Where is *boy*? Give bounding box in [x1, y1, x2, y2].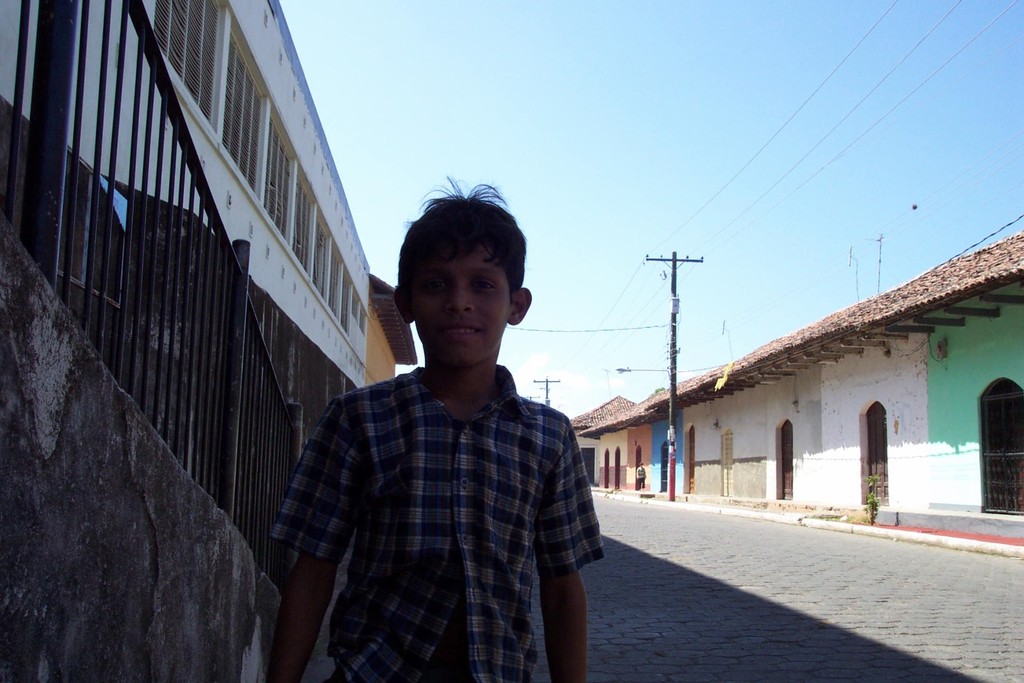
[266, 162, 602, 682].
